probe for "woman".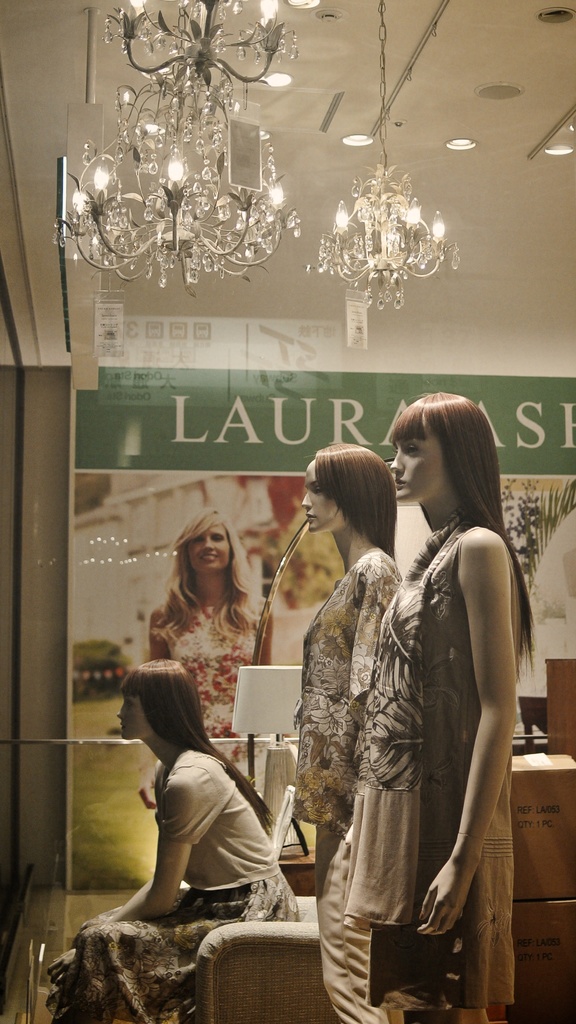
Probe result: <bbox>44, 659, 294, 1023</bbox>.
